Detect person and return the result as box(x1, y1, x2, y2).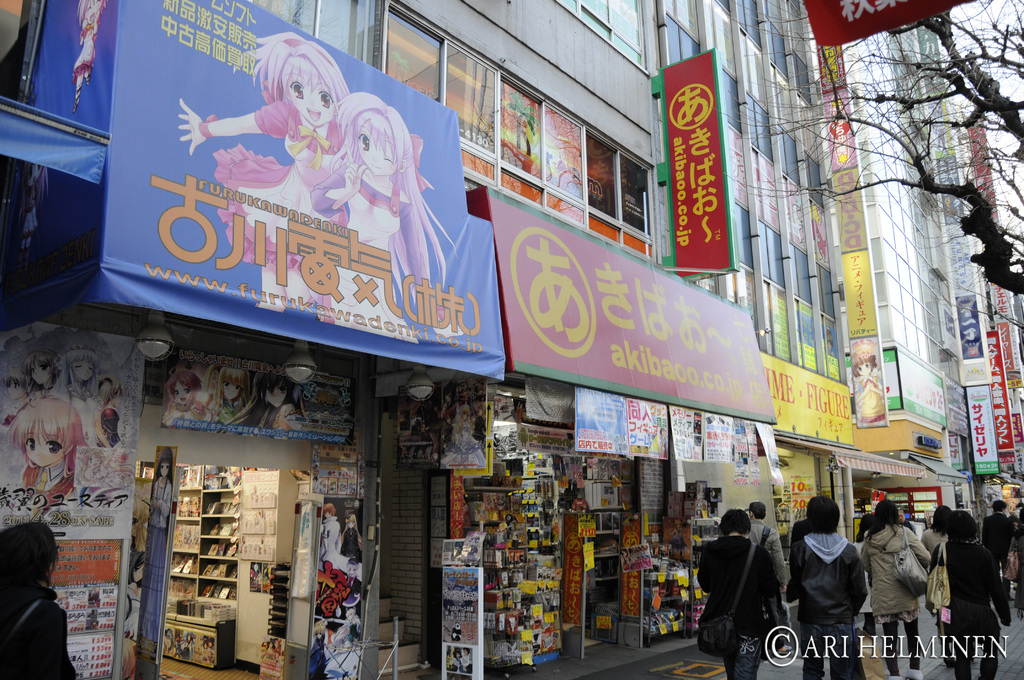
box(0, 517, 84, 679).
